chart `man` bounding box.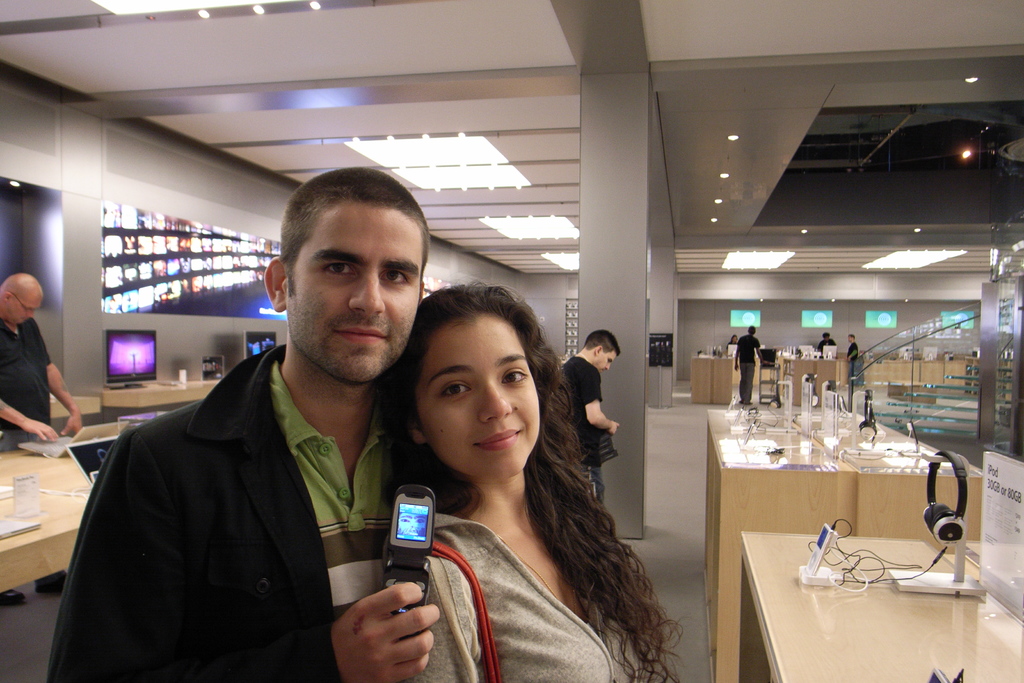
Charted: bbox=(0, 272, 82, 607).
